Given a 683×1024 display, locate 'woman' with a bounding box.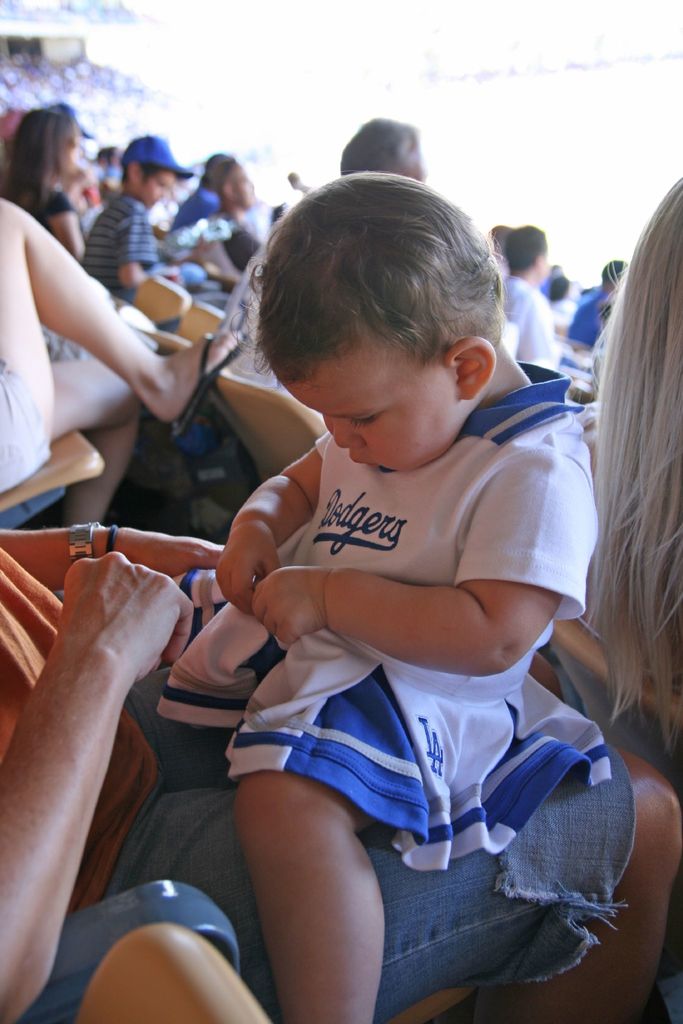
Located: <region>0, 196, 247, 525</region>.
